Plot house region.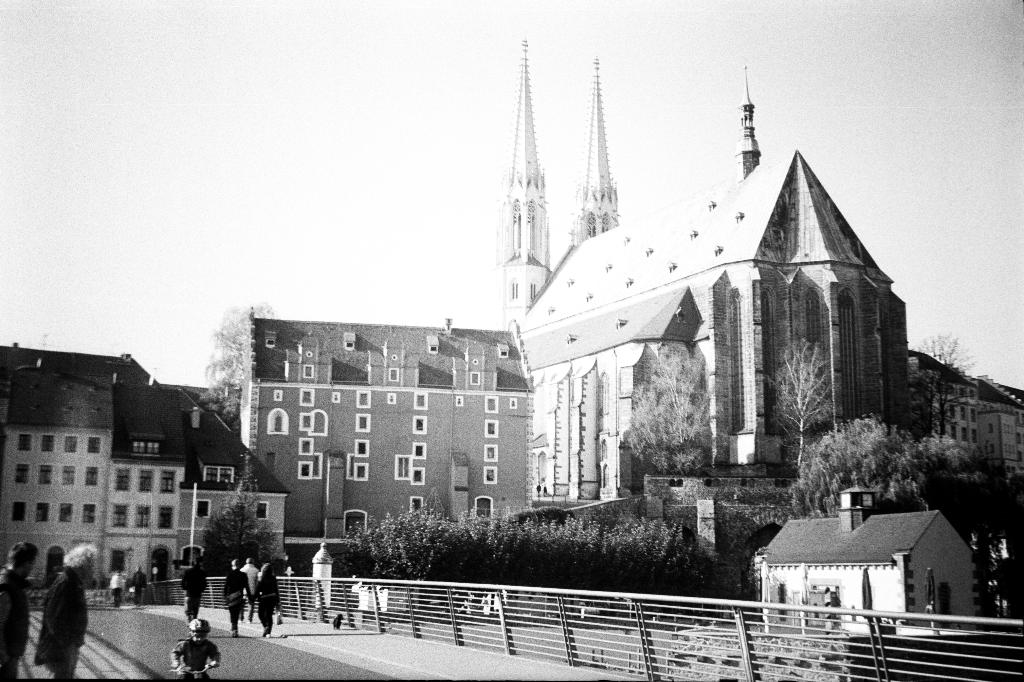
Plotted at 0 340 292 608.
